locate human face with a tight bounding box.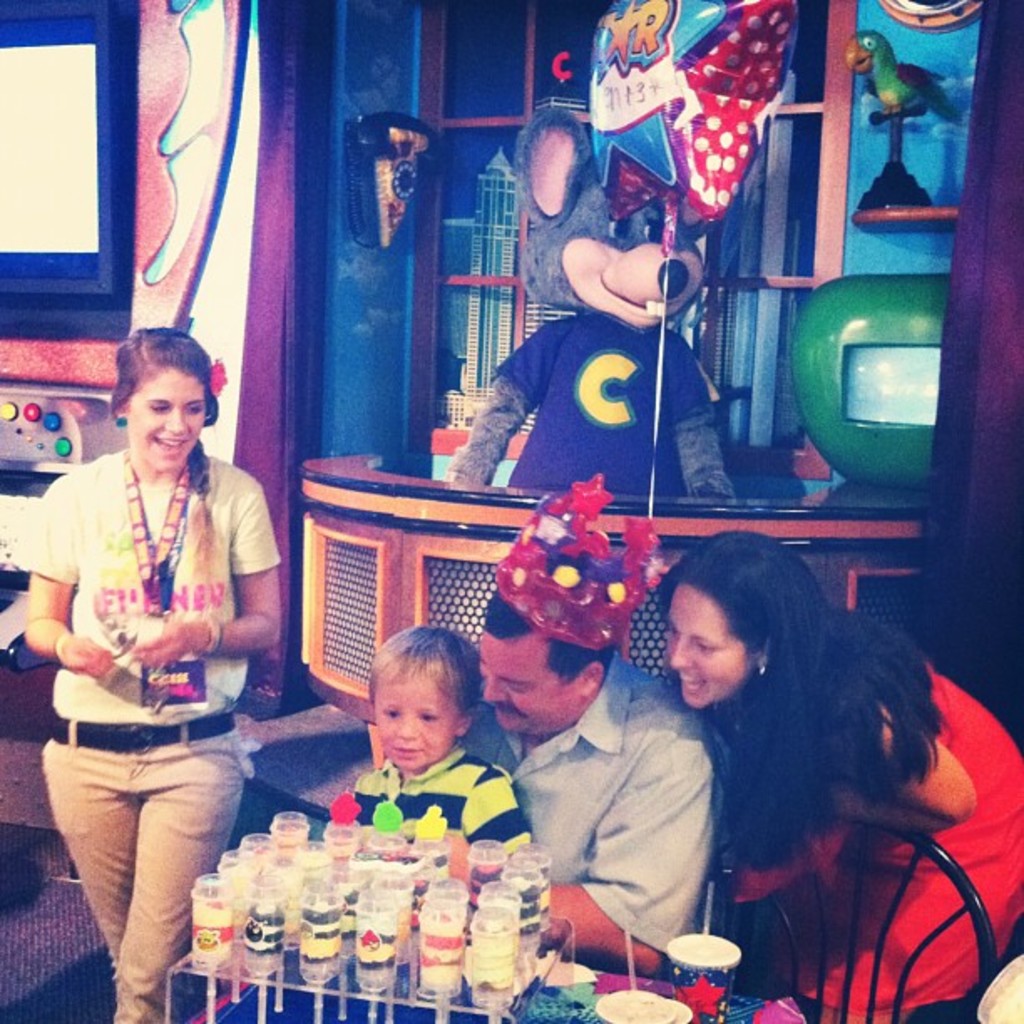
l=482, t=632, r=577, b=736.
